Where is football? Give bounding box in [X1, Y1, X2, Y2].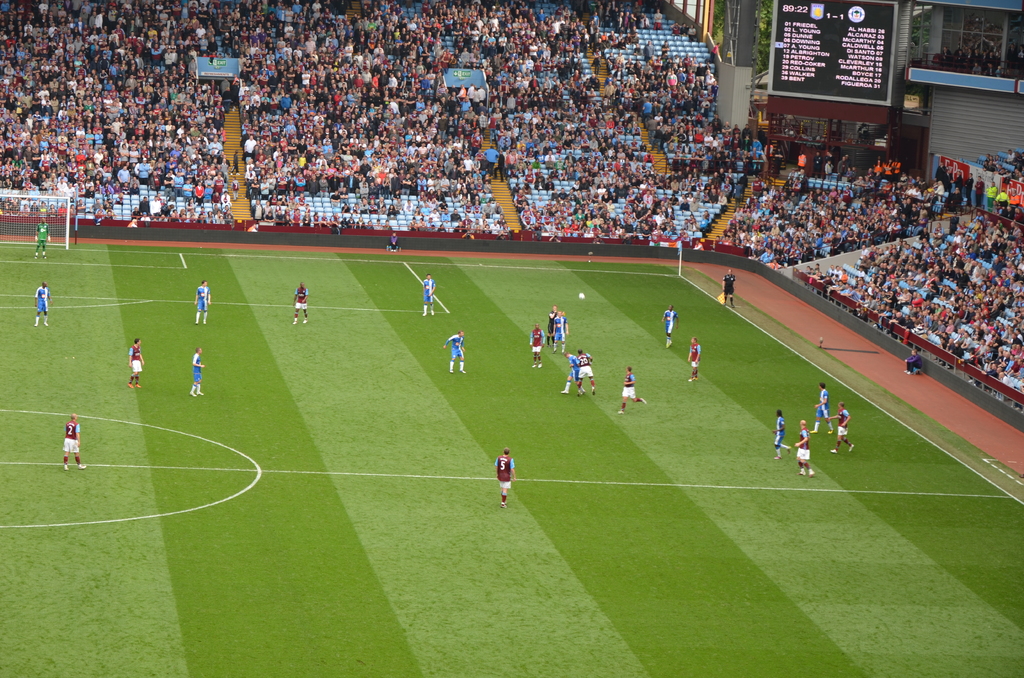
[579, 293, 584, 300].
